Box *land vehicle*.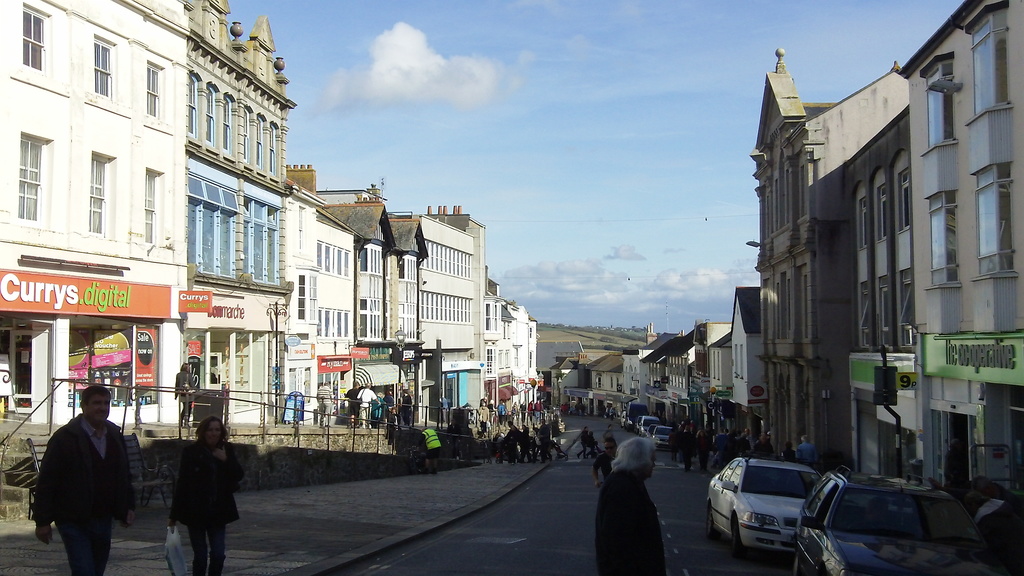
box=[634, 414, 644, 429].
